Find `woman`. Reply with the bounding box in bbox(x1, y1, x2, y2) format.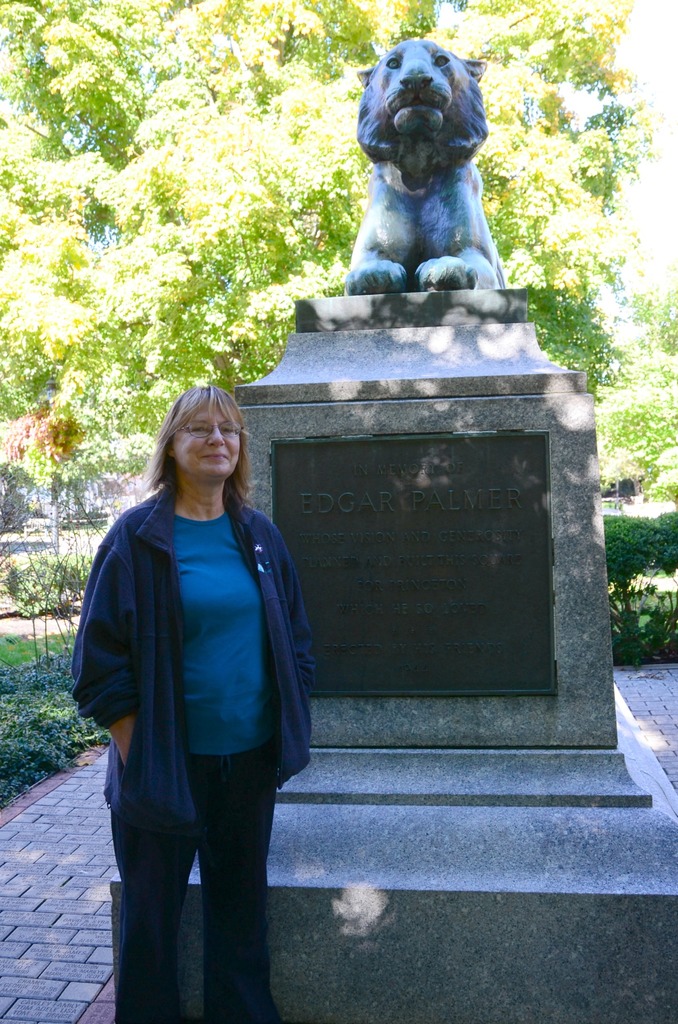
bbox(64, 377, 308, 1023).
